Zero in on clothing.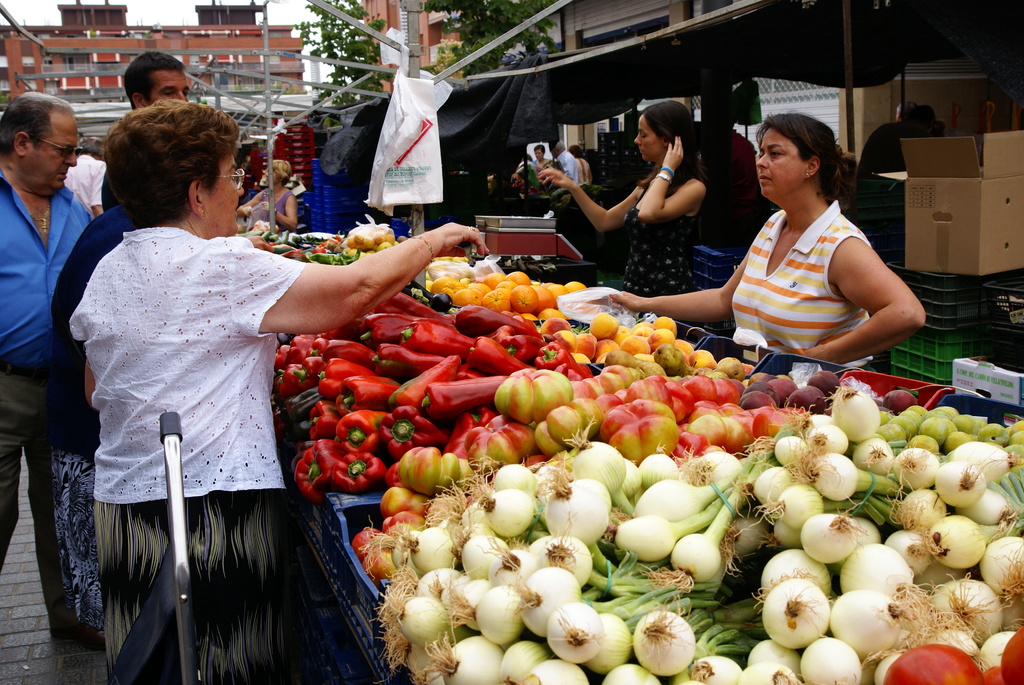
Zeroed in: 609/169/711/300.
